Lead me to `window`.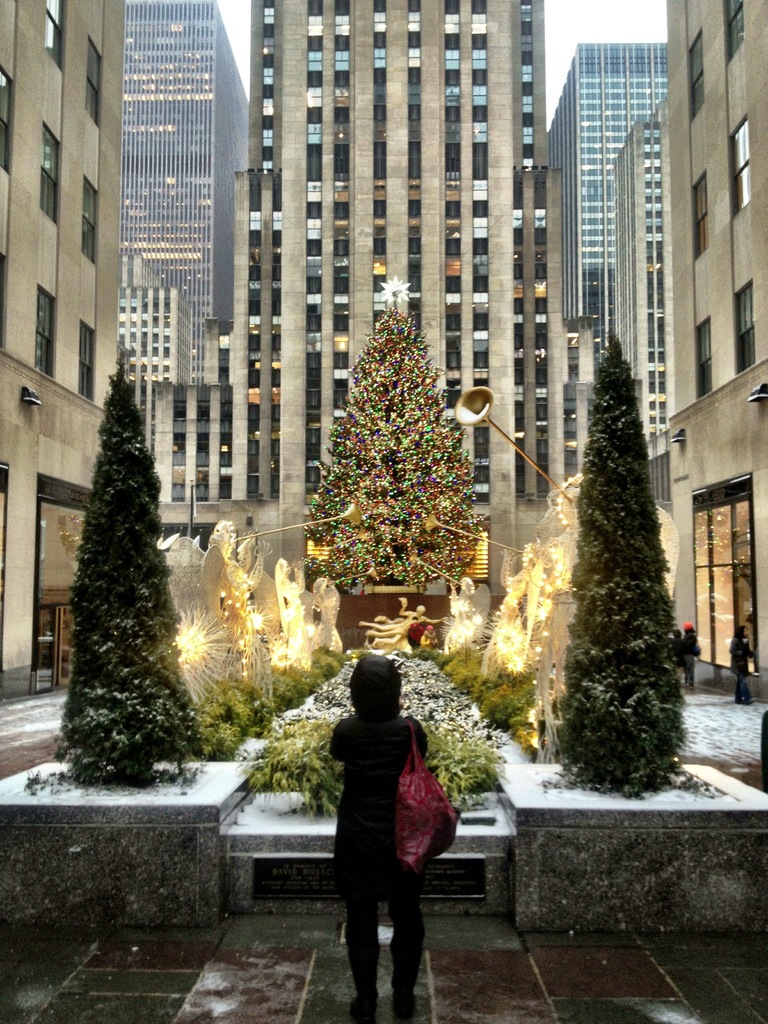
Lead to bbox=(44, 0, 67, 60).
